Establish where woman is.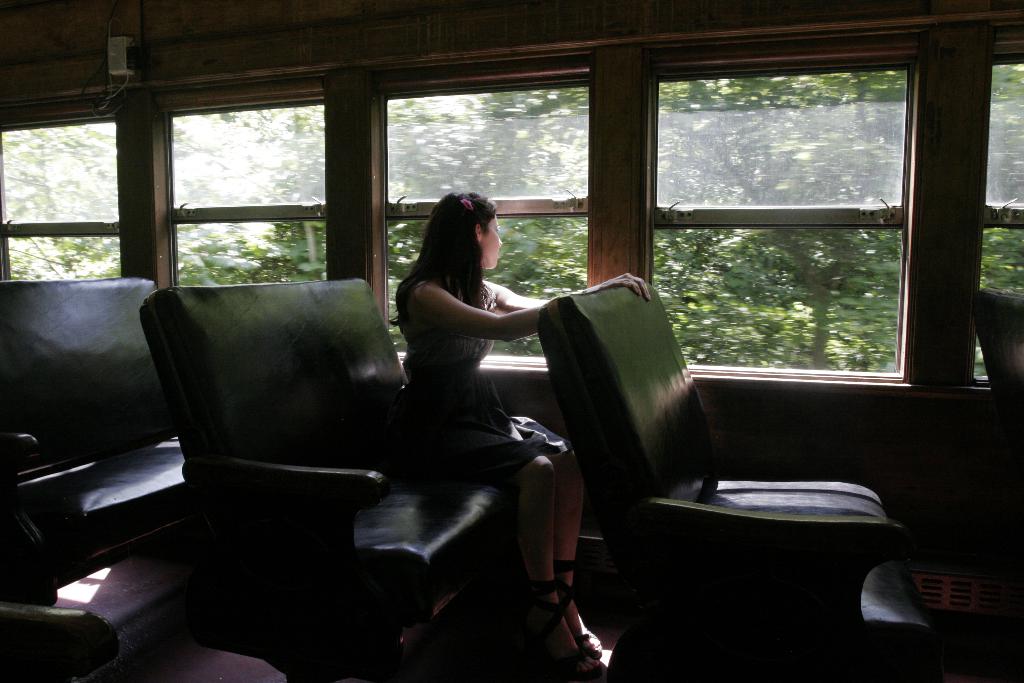
Established at crop(362, 162, 582, 651).
